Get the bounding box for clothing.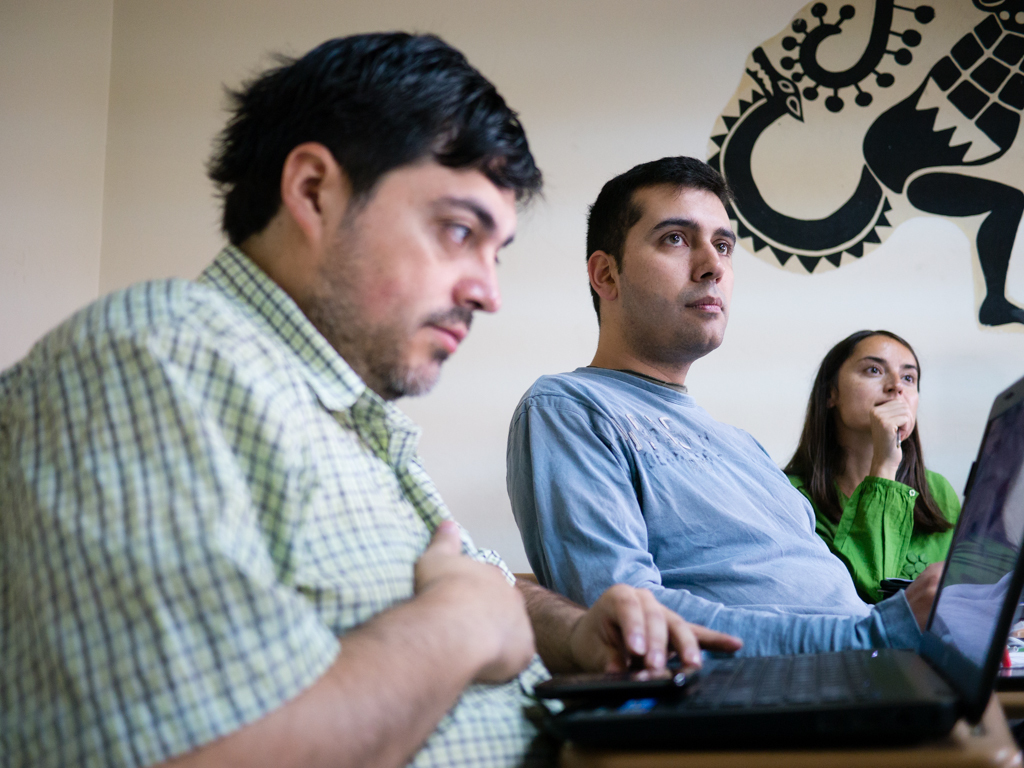
(0,242,563,767).
